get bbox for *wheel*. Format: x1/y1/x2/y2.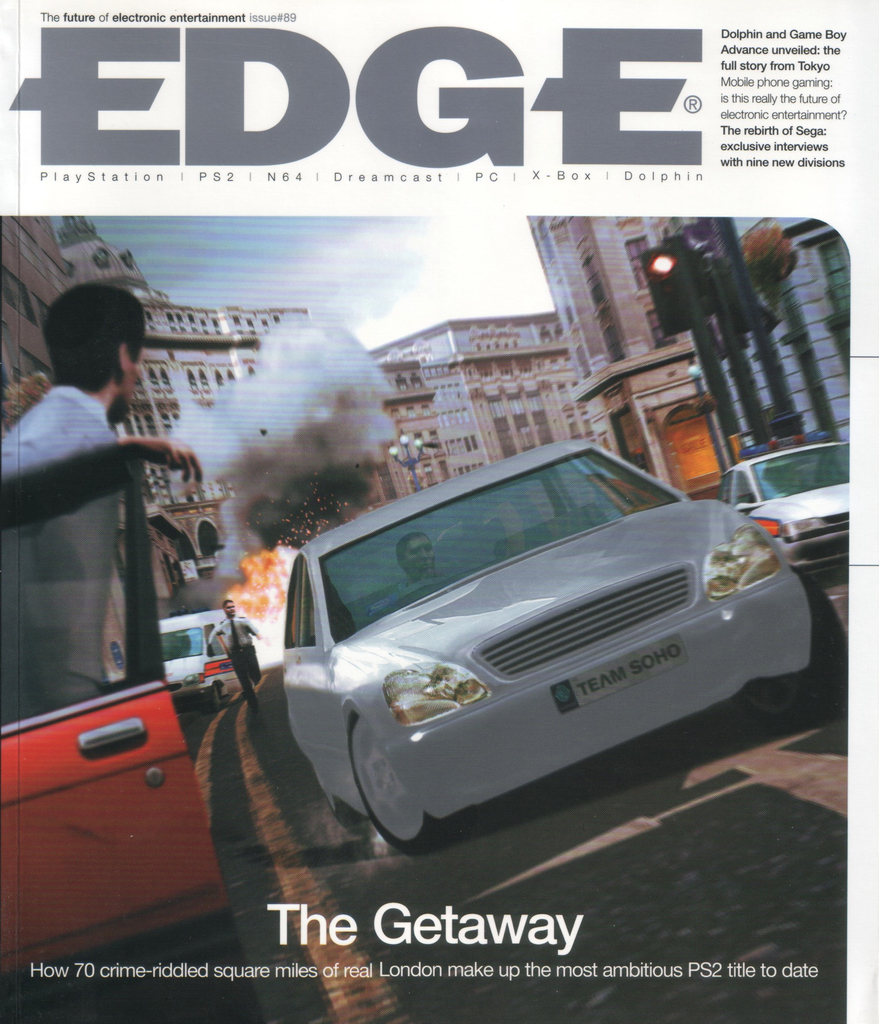
347/705/483/862.
